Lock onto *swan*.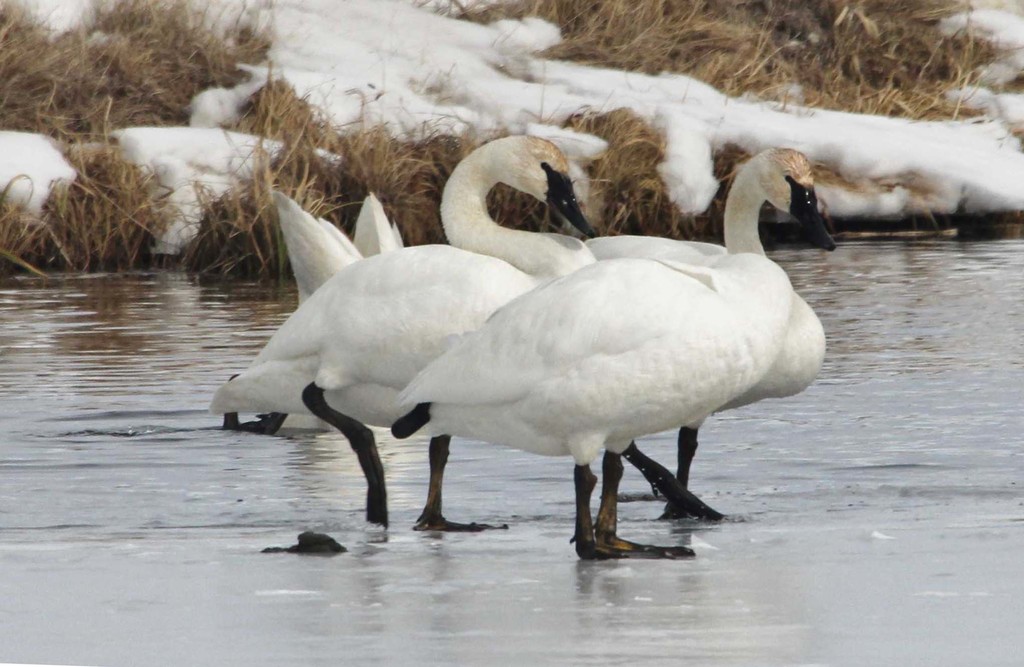
Locked: bbox=(206, 148, 598, 533).
